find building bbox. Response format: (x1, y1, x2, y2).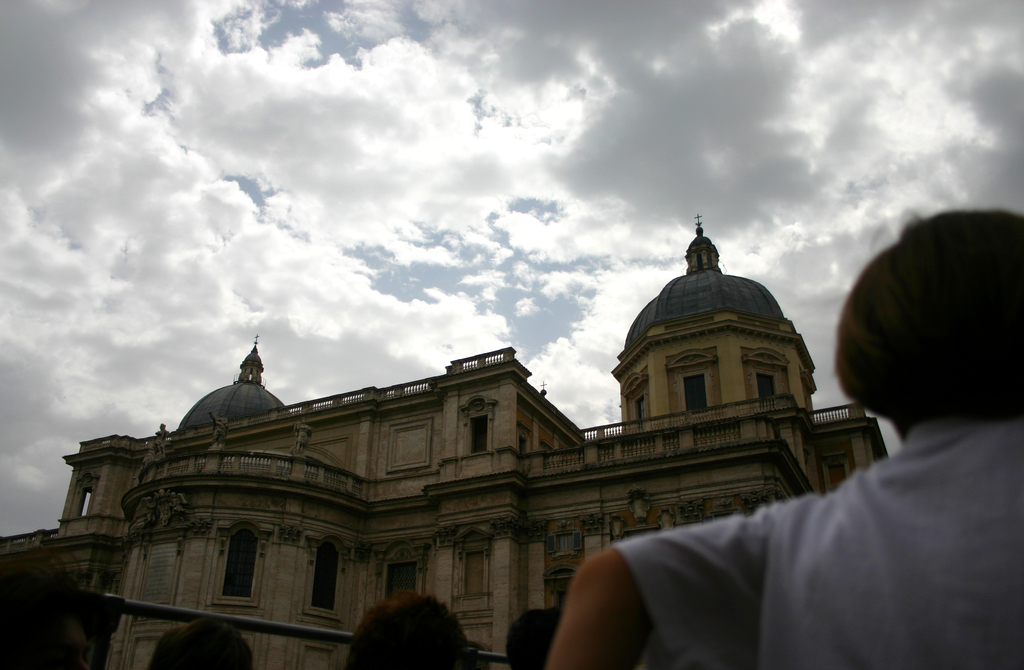
(0, 213, 886, 669).
